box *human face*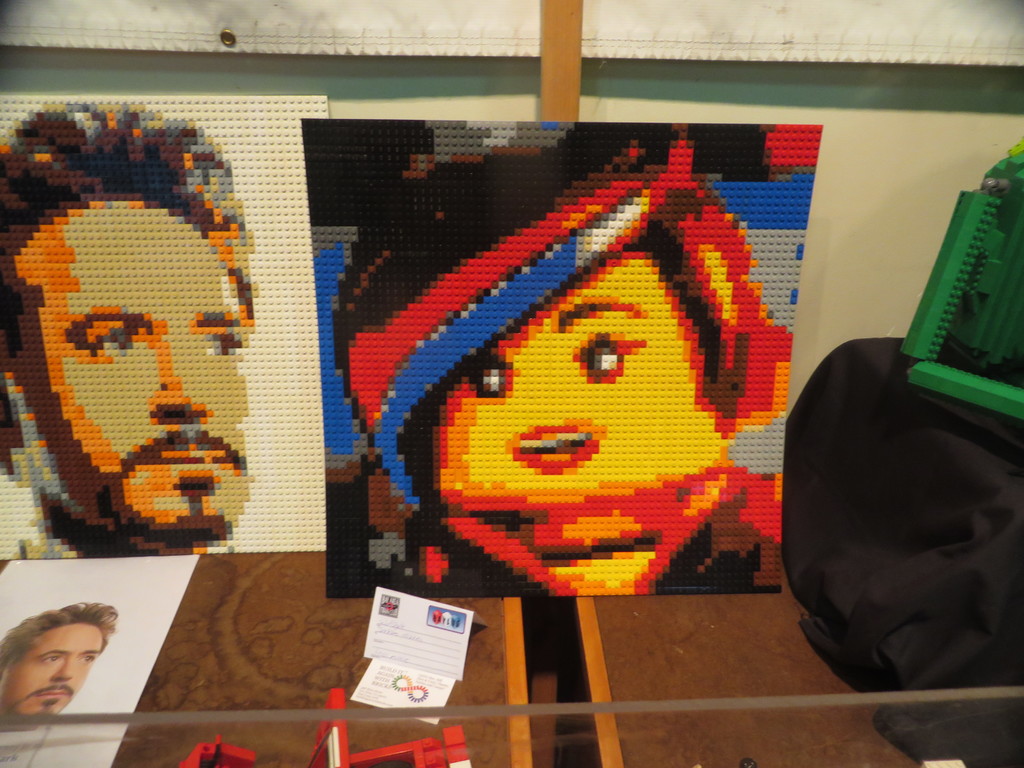
424/250/723/483
